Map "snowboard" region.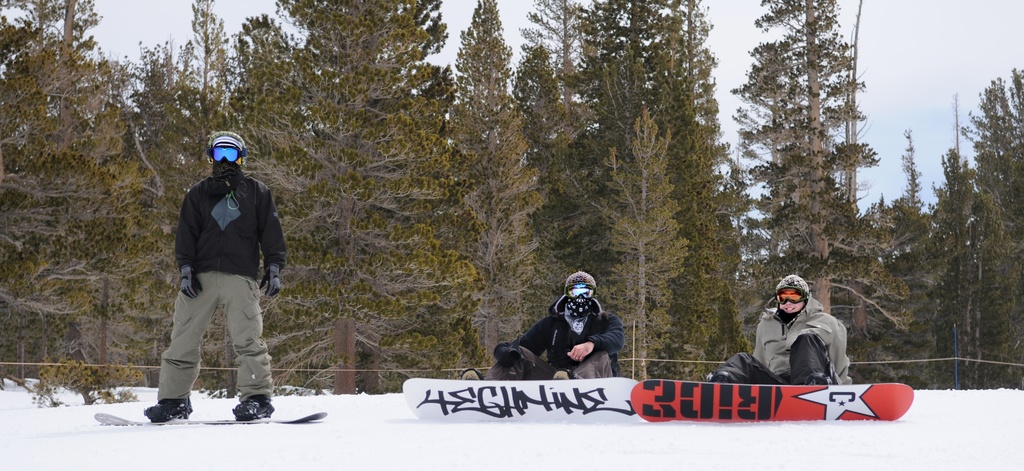
Mapped to region(401, 377, 641, 422).
